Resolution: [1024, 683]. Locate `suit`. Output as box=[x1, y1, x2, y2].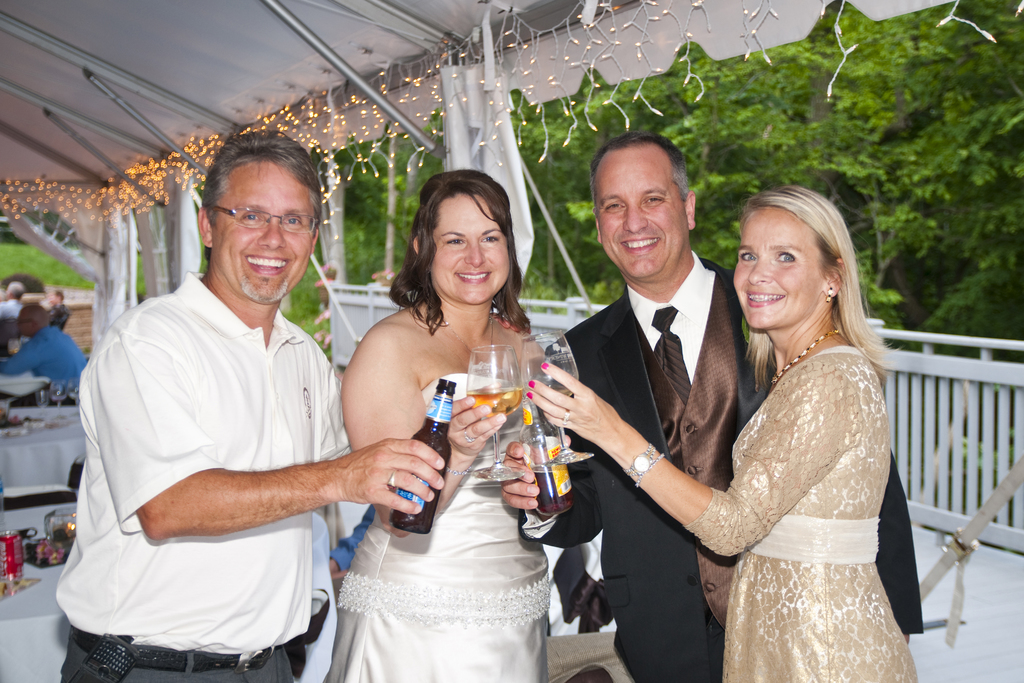
box=[515, 247, 923, 682].
